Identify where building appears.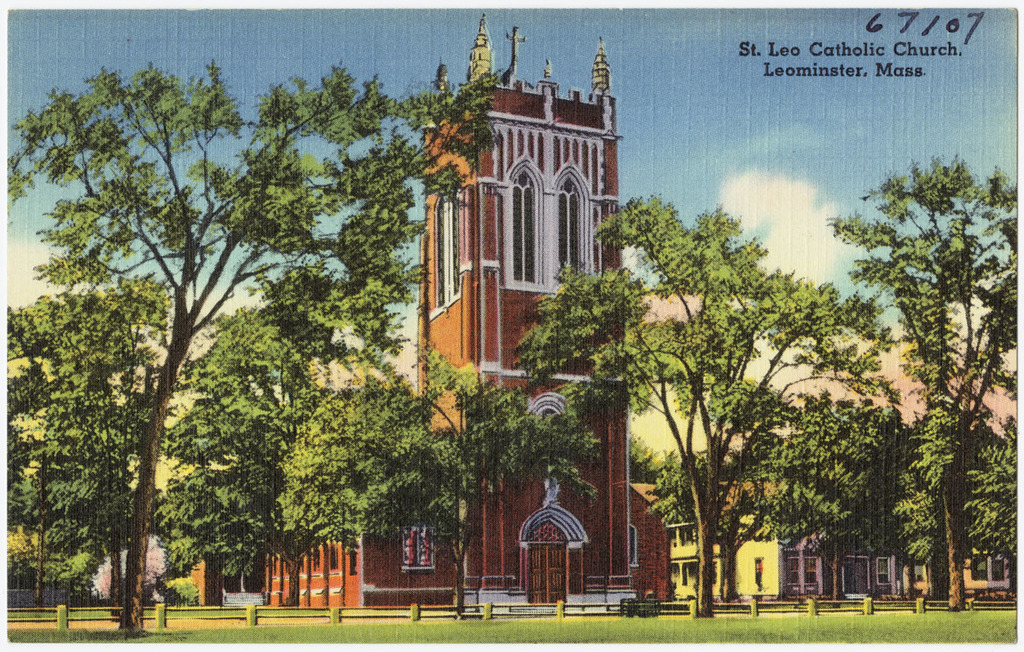
Appears at <region>631, 478, 1019, 603</region>.
